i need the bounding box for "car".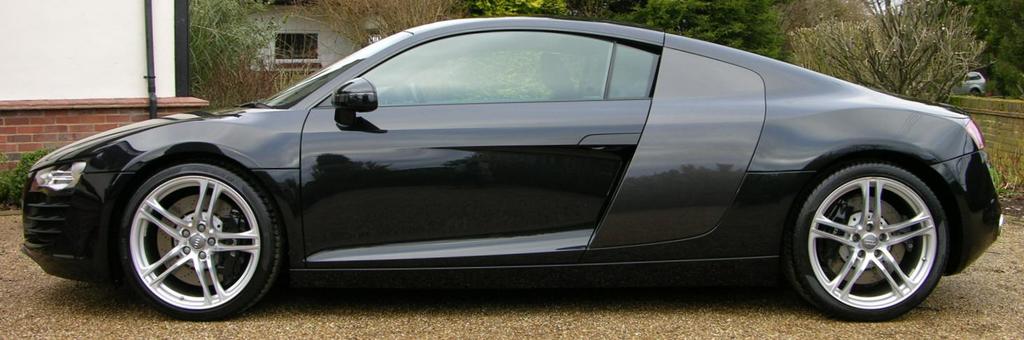
Here it is: (957, 69, 987, 97).
